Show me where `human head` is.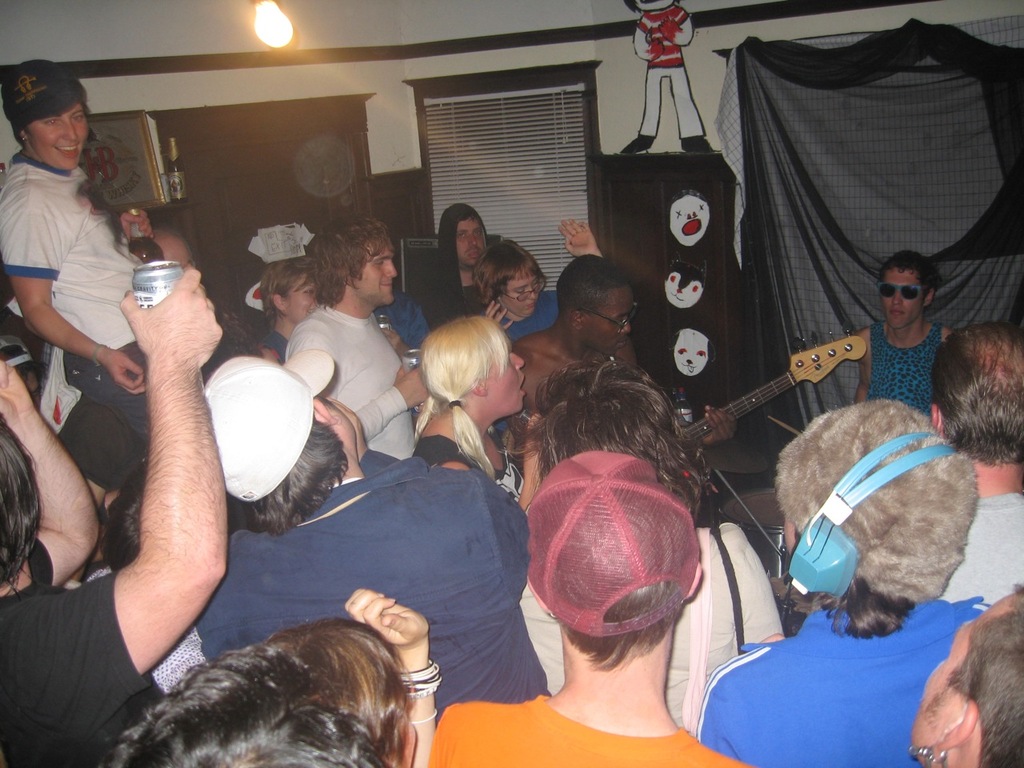
`human head` is at 529,451,703,649.
